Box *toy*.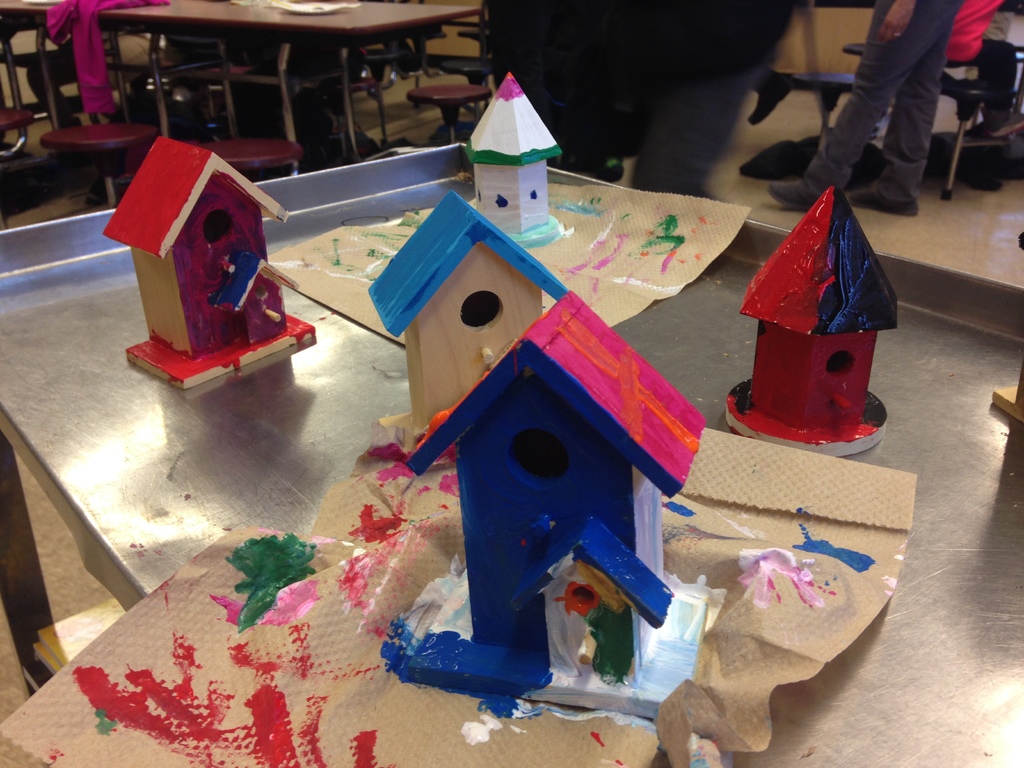
BBox(90, 121, 312, 402).
